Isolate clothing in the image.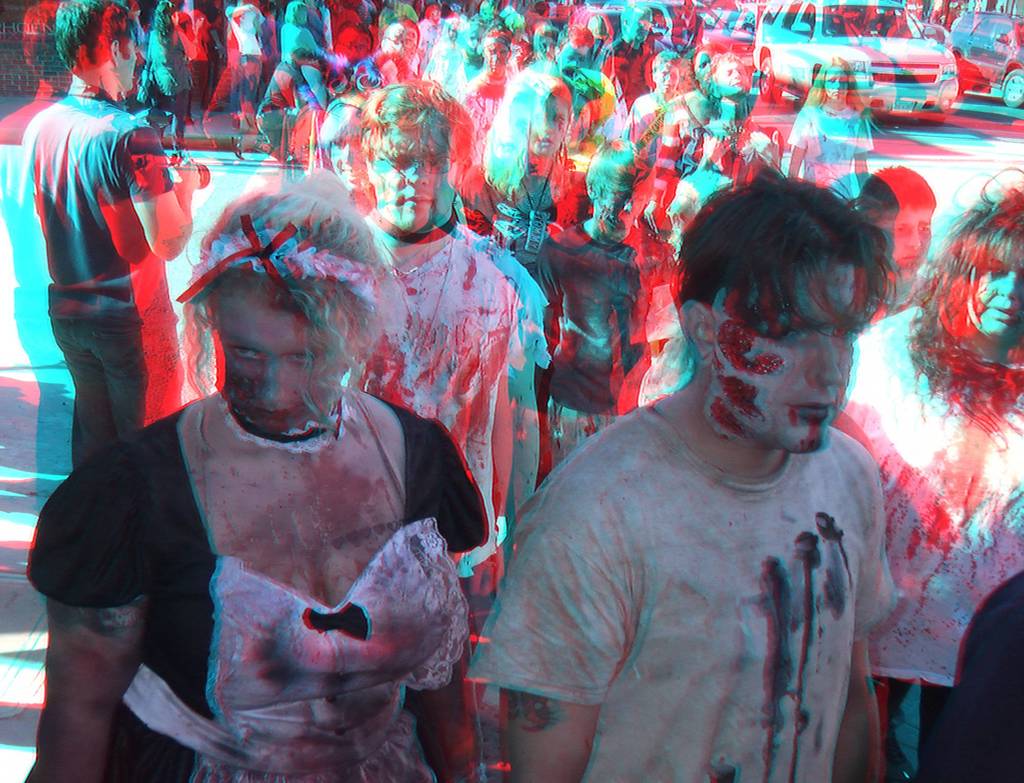
Isolated region: locate(155, 0, 210, 91).
